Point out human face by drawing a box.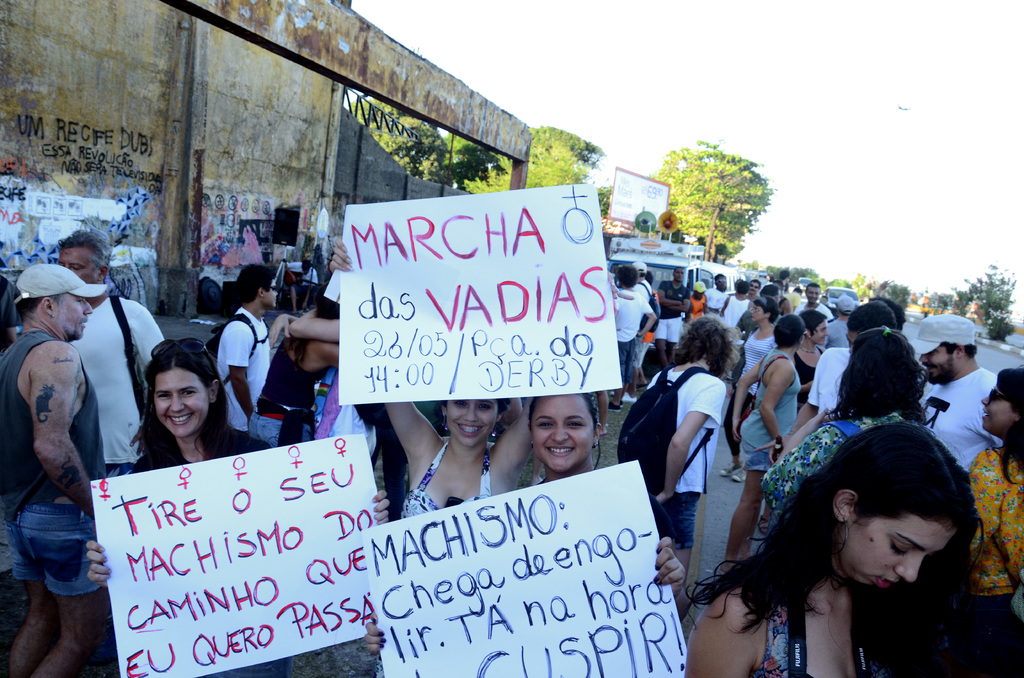
{"left": 670, "top": 269, "right": 686, "bottom": 284}.
